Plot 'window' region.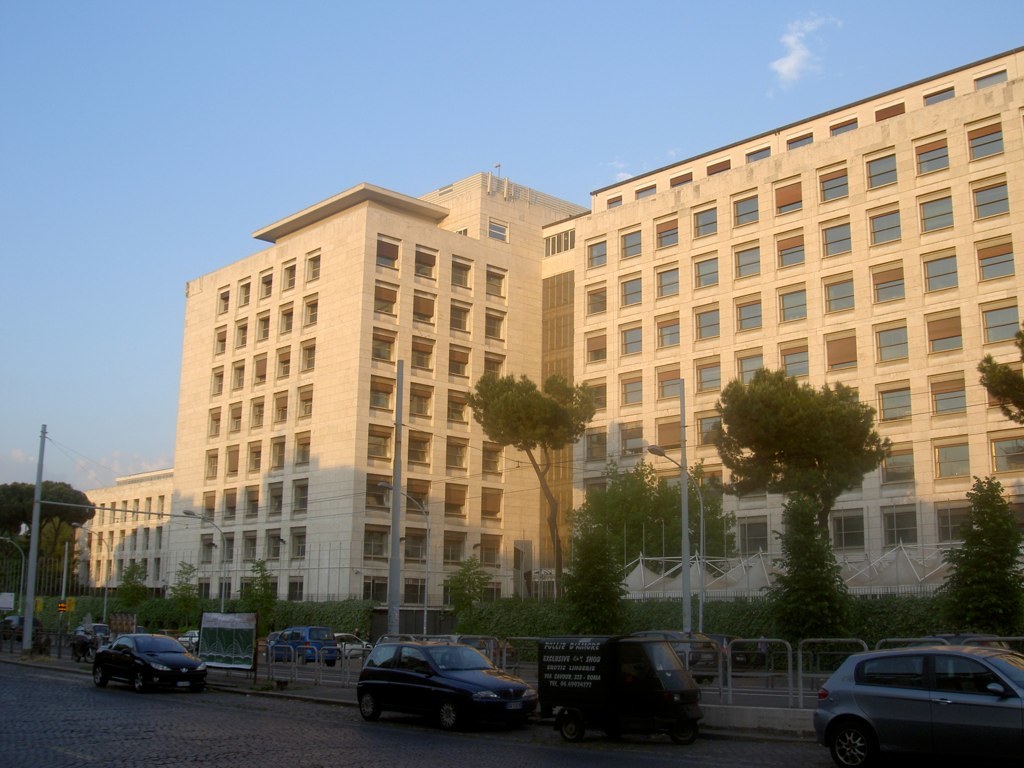
Plotted at BBox(820, 272, 855, 313).
